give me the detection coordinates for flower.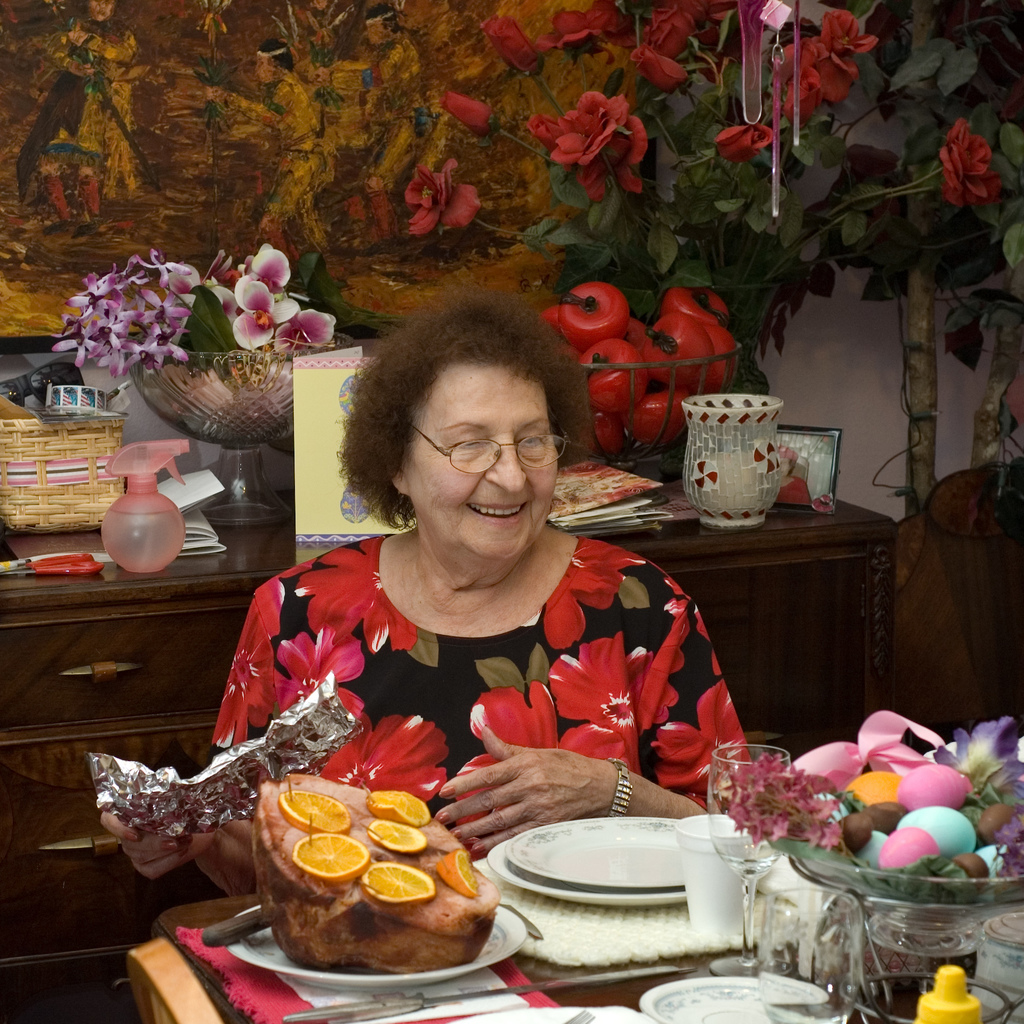
641/0/727/57.
